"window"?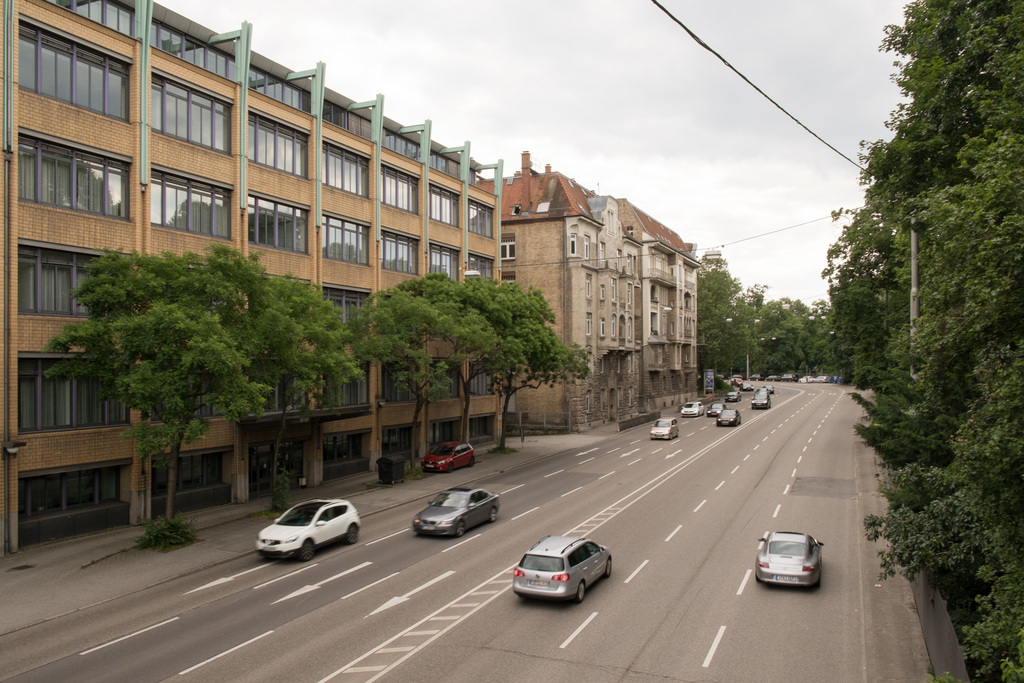
rect(39, 0, 138, 37)
